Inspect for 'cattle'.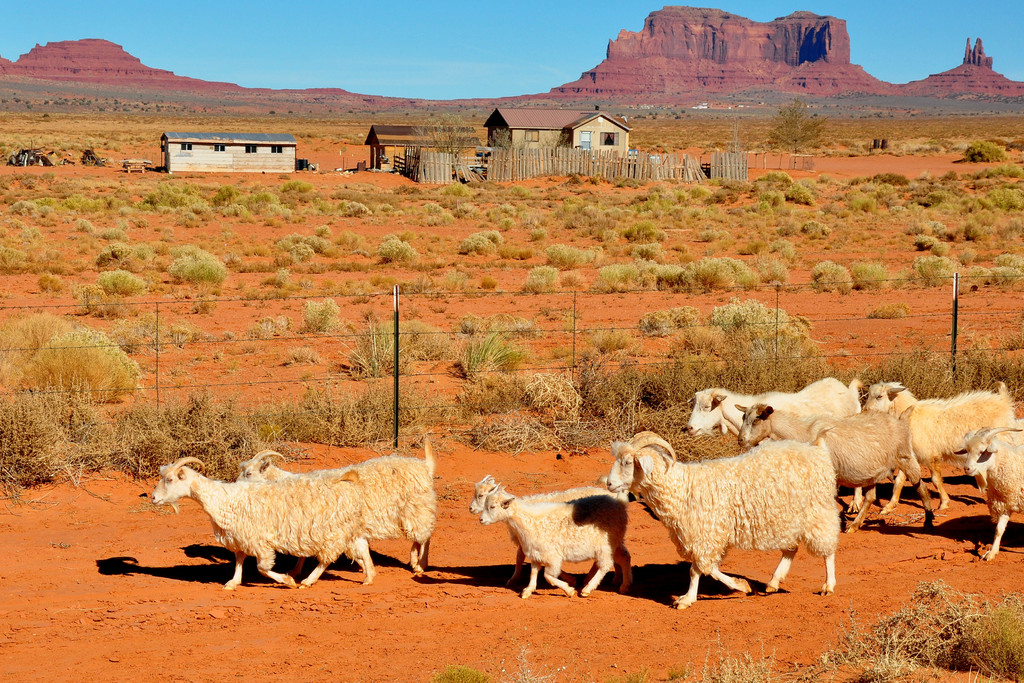
Inspection: x1=731, y1=406, x2=939, y2=537.
